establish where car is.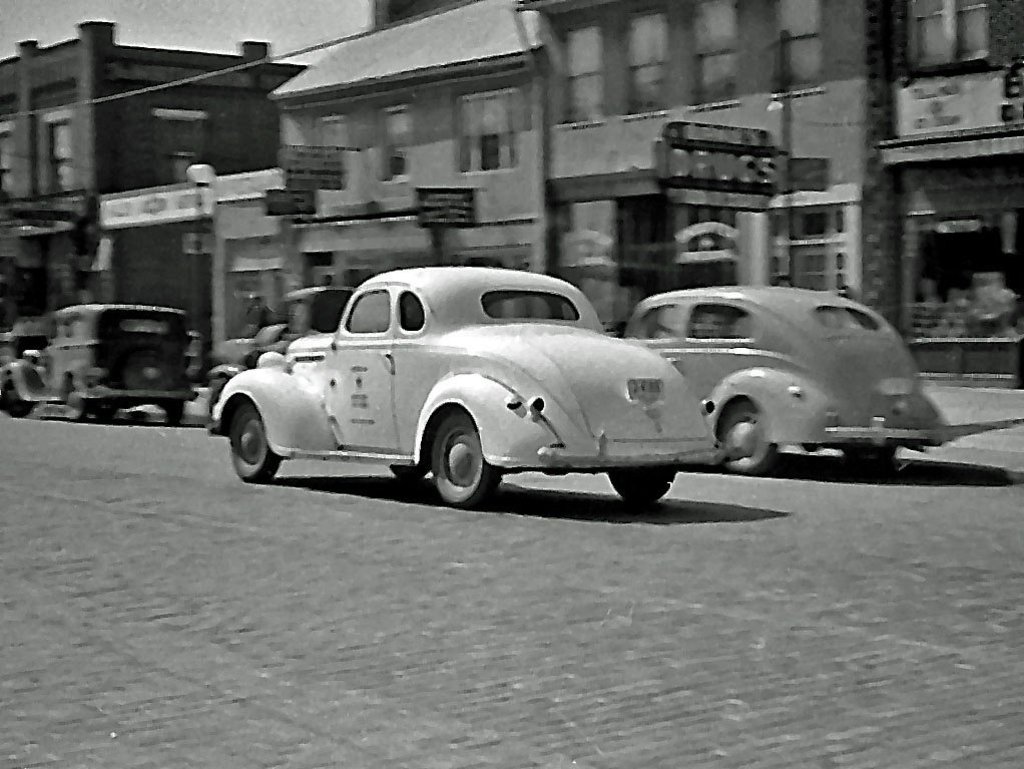
Established at (x1=625, y1=285, x2=951, y2=474).
